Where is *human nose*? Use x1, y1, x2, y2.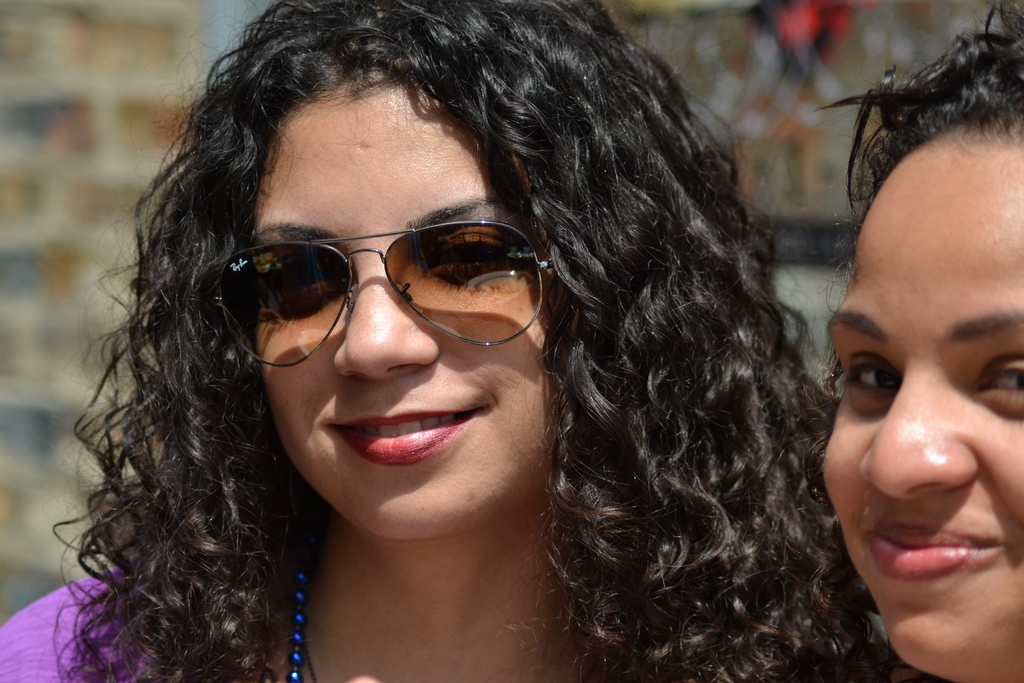
333, 239, 441, 383.
